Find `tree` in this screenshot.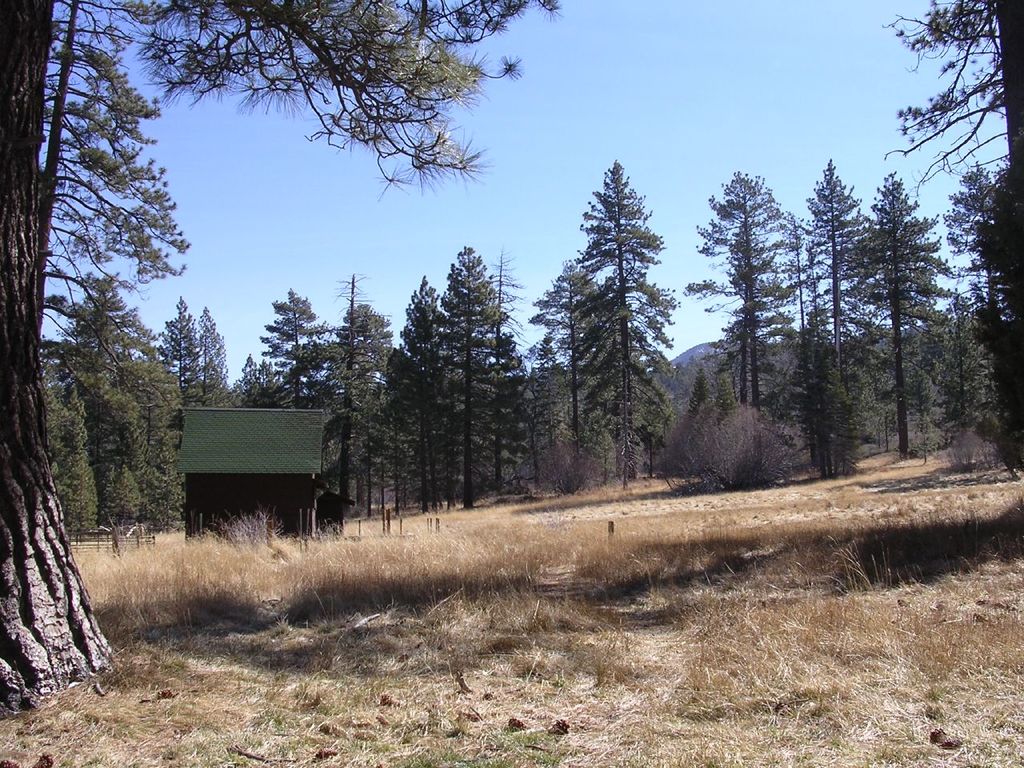
The bounding box for `tree` is region(98, 365, 189, 502).
